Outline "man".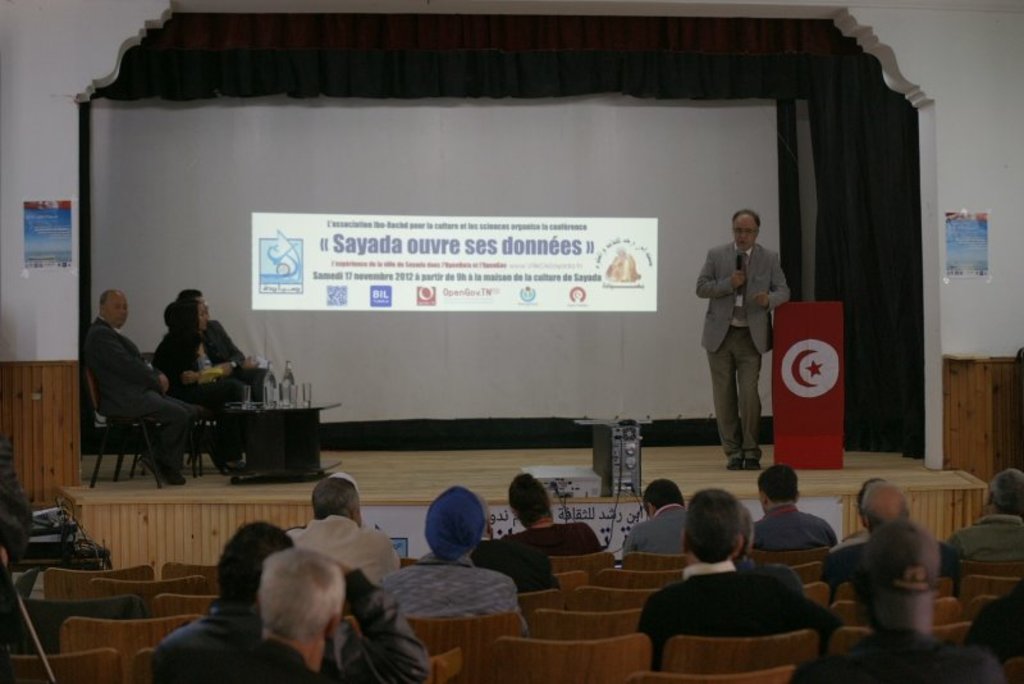
Outline: bbox(175, 286, 274, 406).
